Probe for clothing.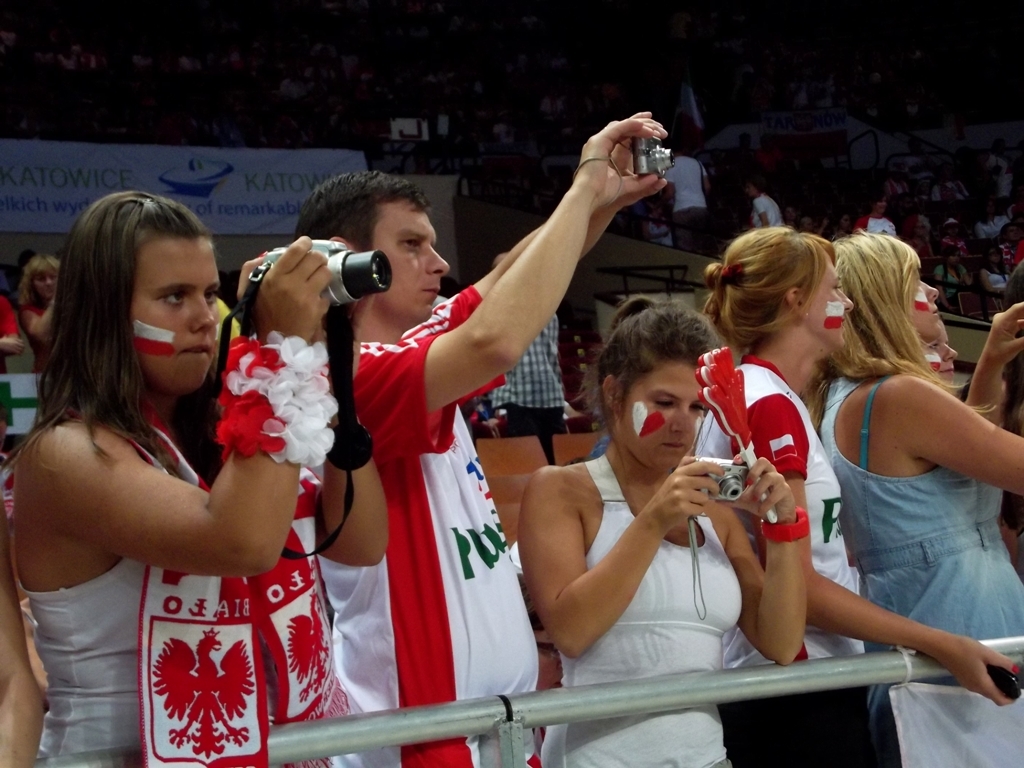
Probe result: (left=754, top=151, right=778, bottom=174).
